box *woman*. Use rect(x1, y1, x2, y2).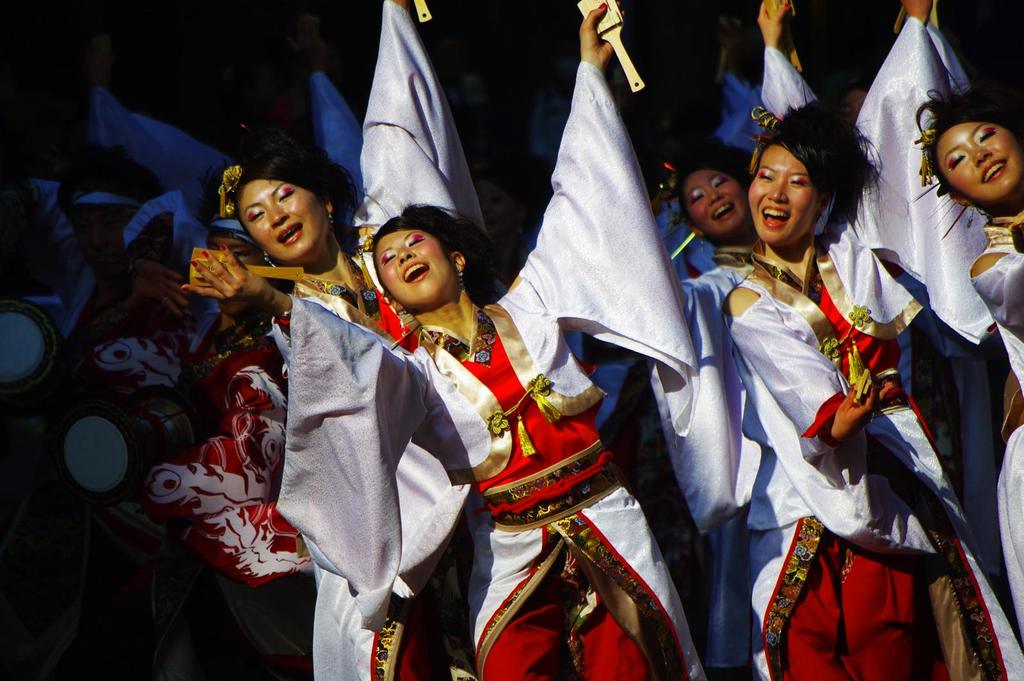
rect(145, 208, 338, 680).
